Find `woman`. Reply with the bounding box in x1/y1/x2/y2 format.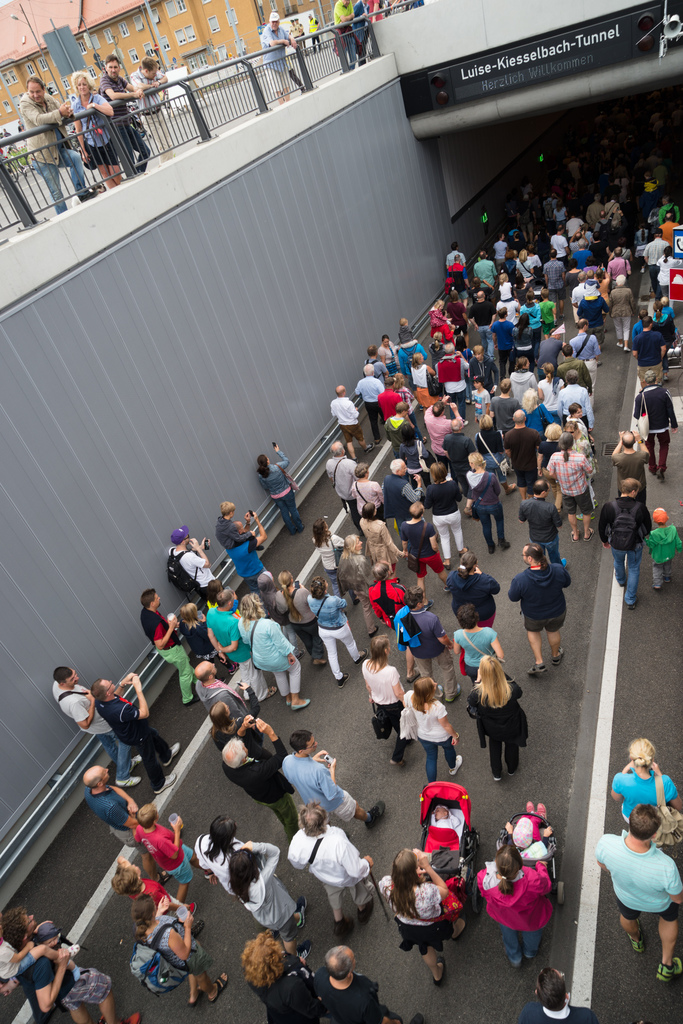
277/567/323/665.
